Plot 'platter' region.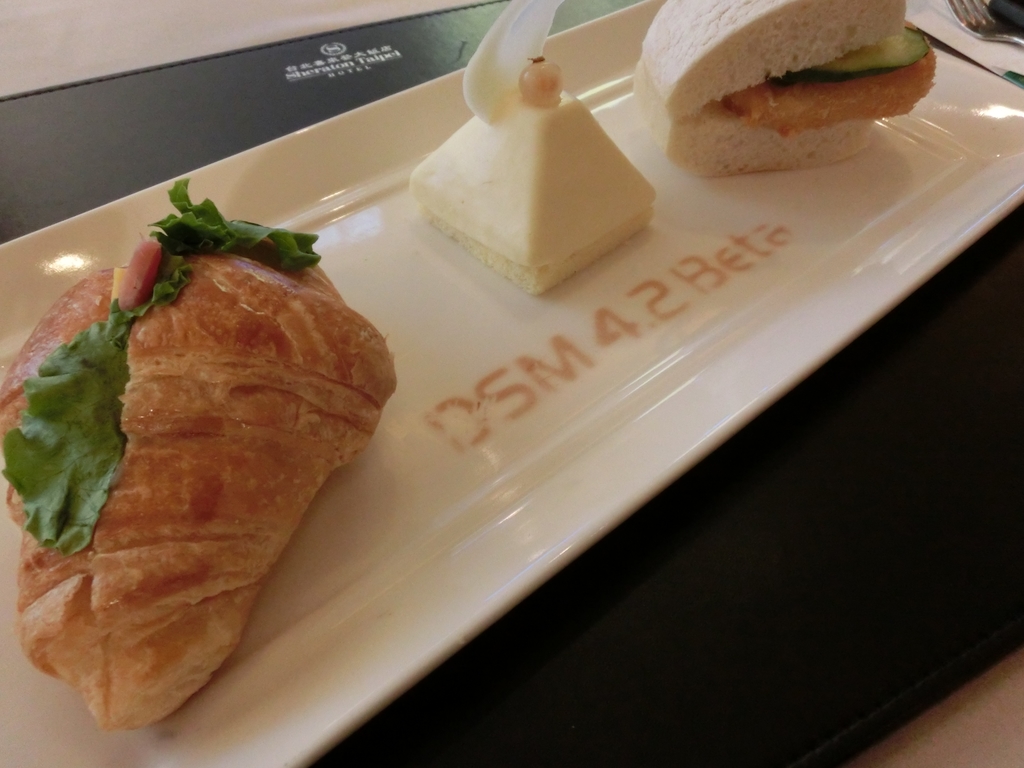
Plotted at (6,0,1023,767).
